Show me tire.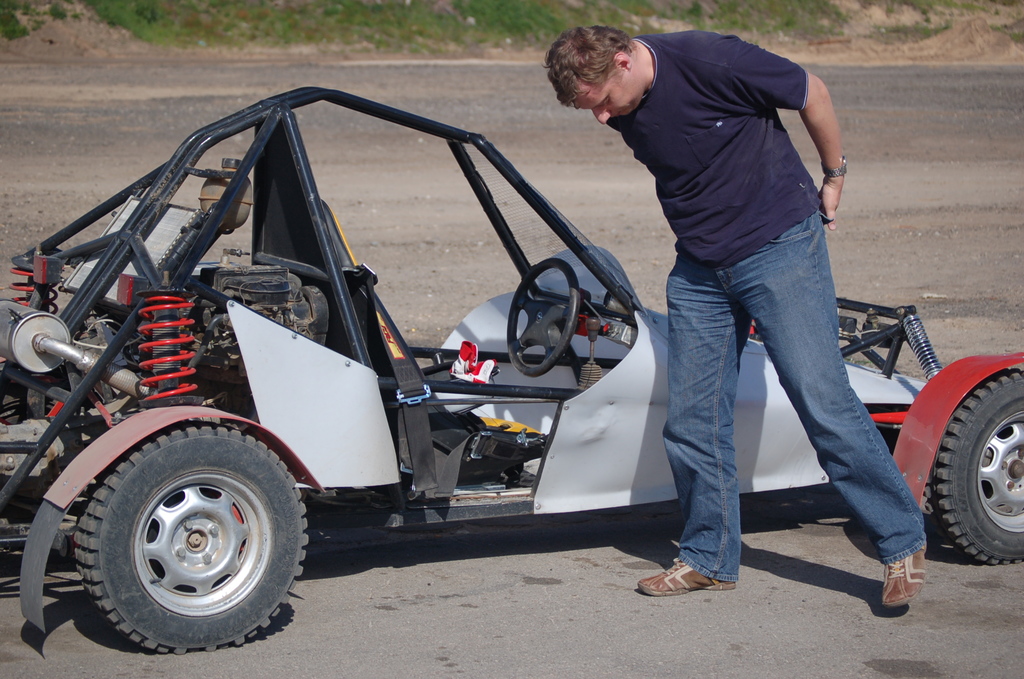
tire is here: box(922, 370, 1023, 565).
